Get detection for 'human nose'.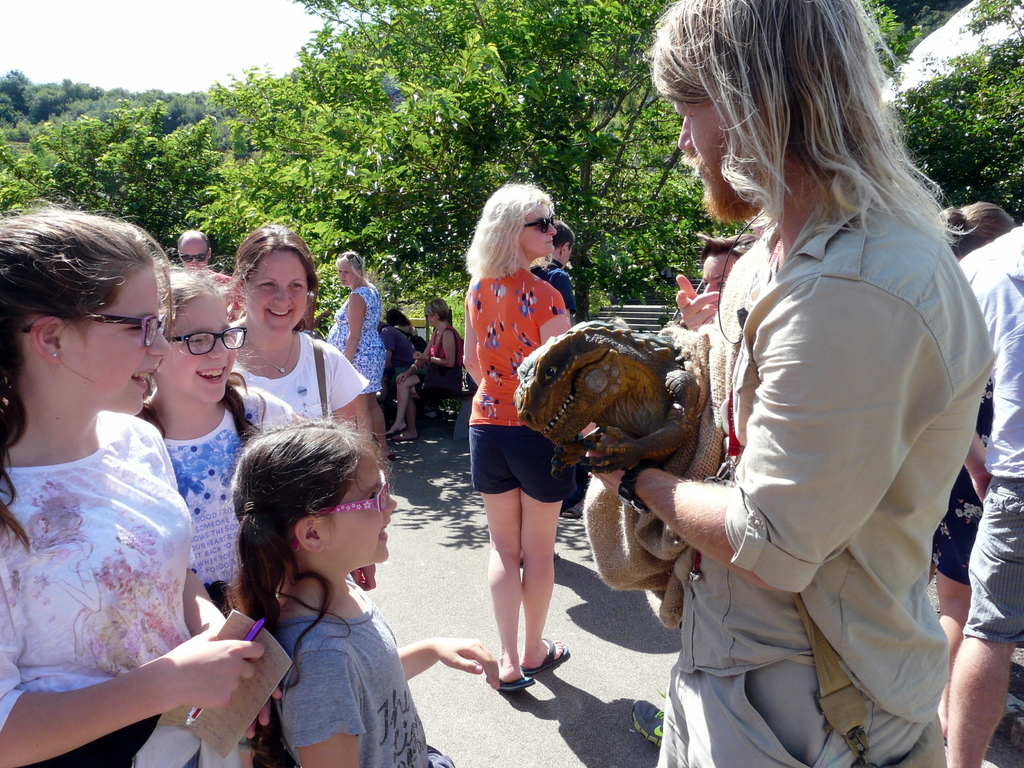
Detection: left=677, top=114, right=700, bottom=150.
